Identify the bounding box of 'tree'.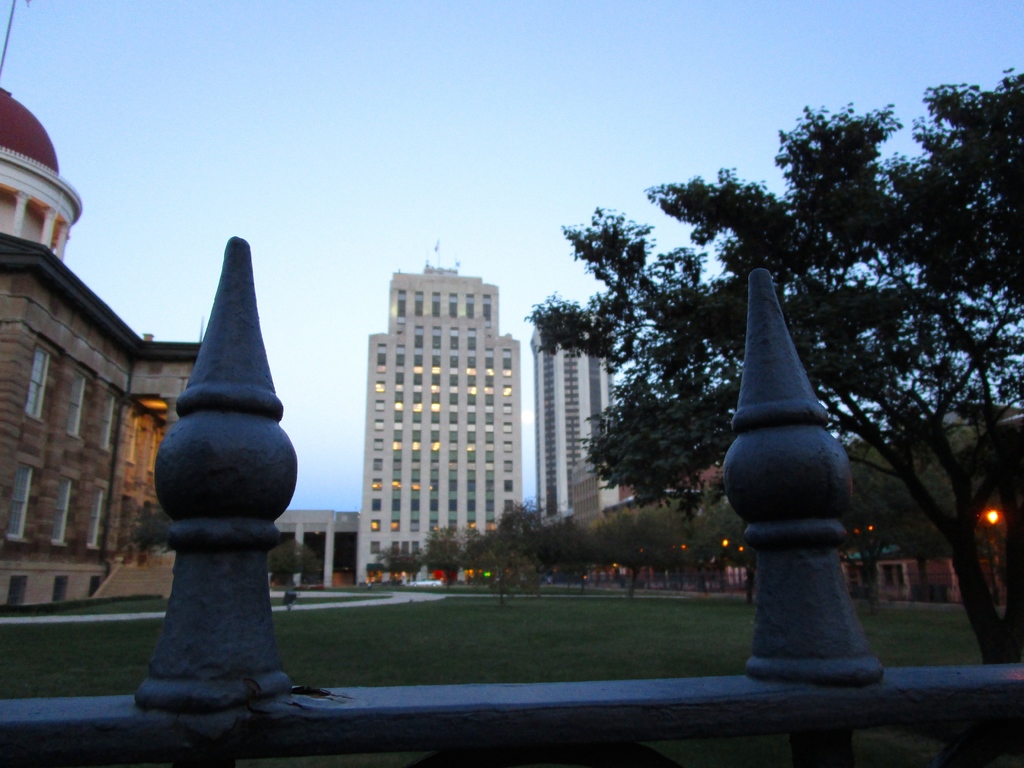
843/440/882/599.
